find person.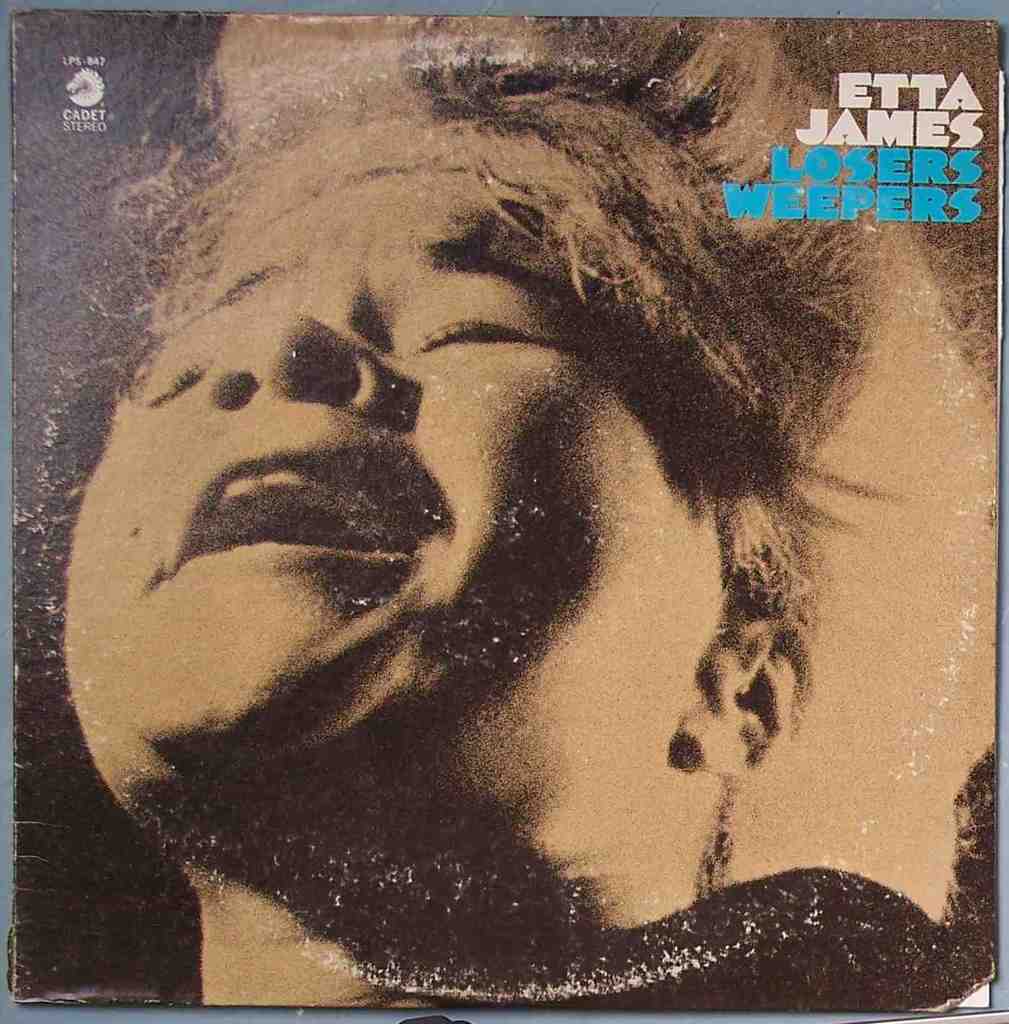
rect(23, 50, 971, 1020).
